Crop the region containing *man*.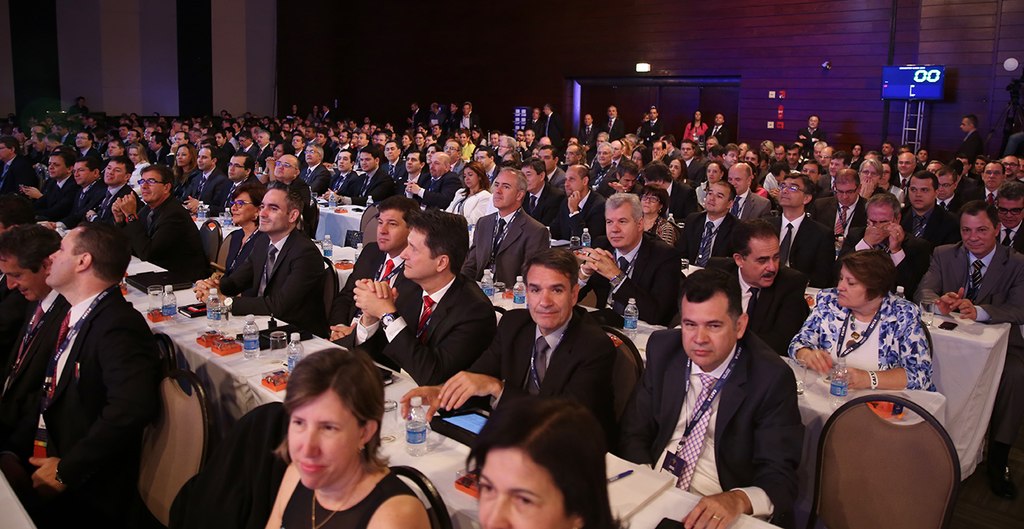
Crop region: box=[459, 166, 550, 291].
